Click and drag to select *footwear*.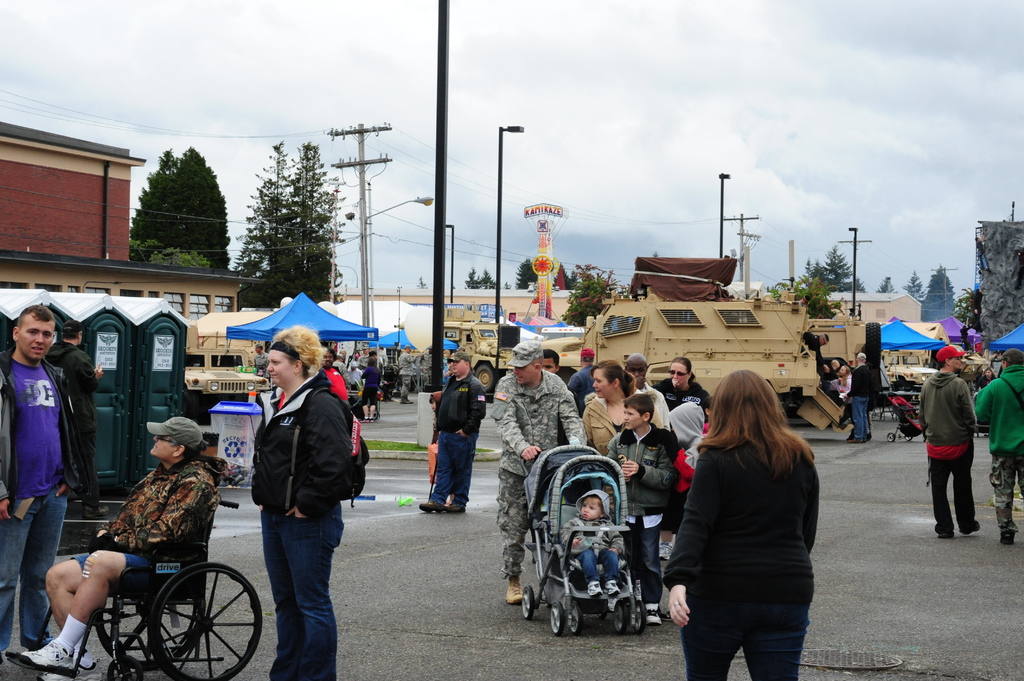
Selection: left=849, top=438, right=863, bottom=442.
